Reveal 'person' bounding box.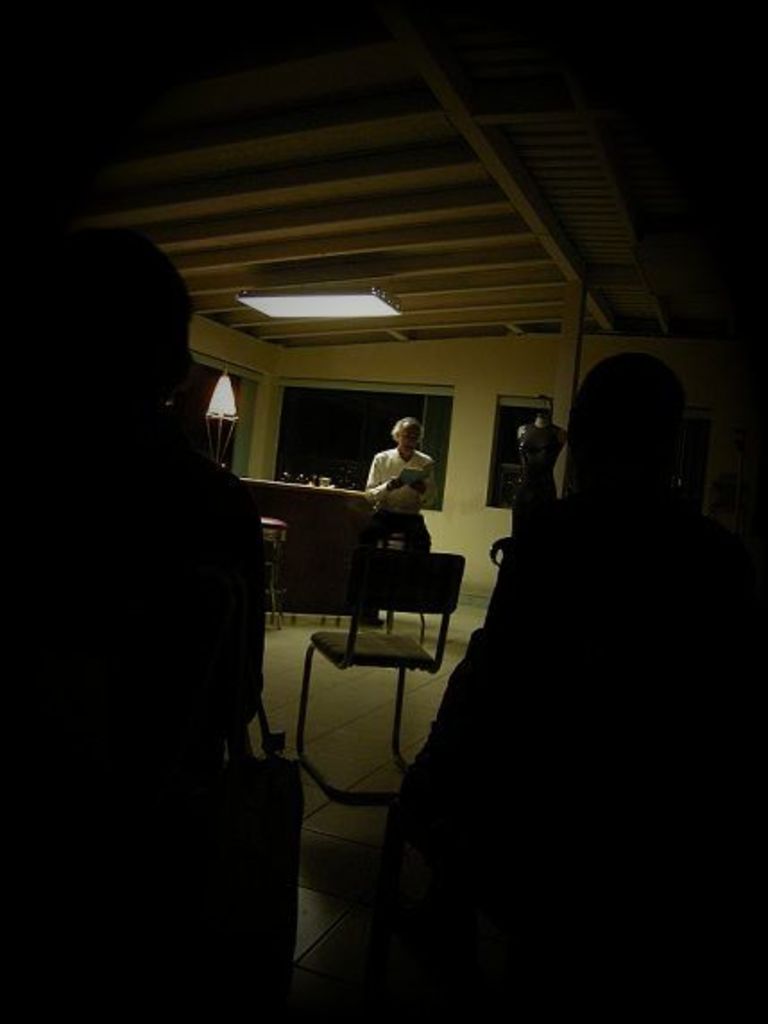
Revealed: region(365, 415, 440, 535).
